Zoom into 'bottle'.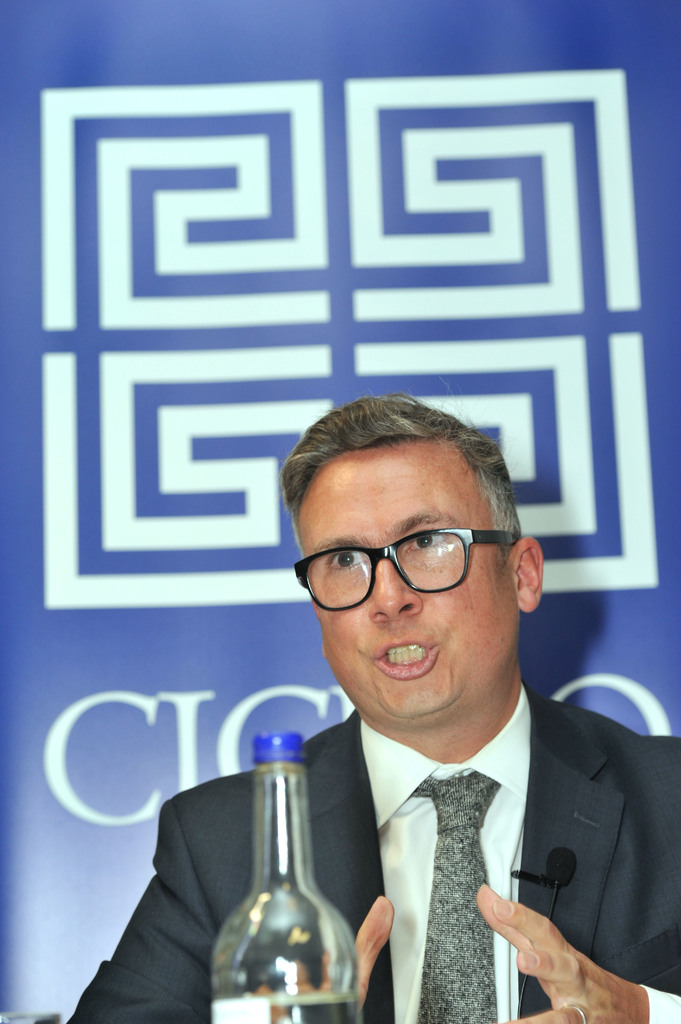
Zoom target: bbox=(188, 723, 387, 1023).
